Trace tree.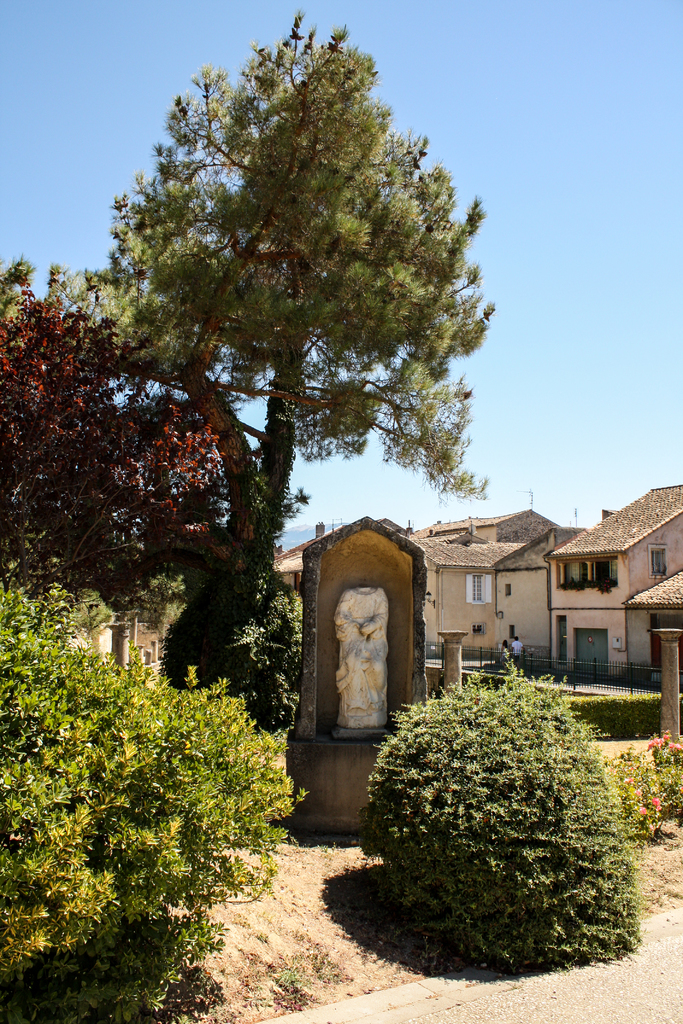
Traced to Rect(31, 1, 502, 888).
